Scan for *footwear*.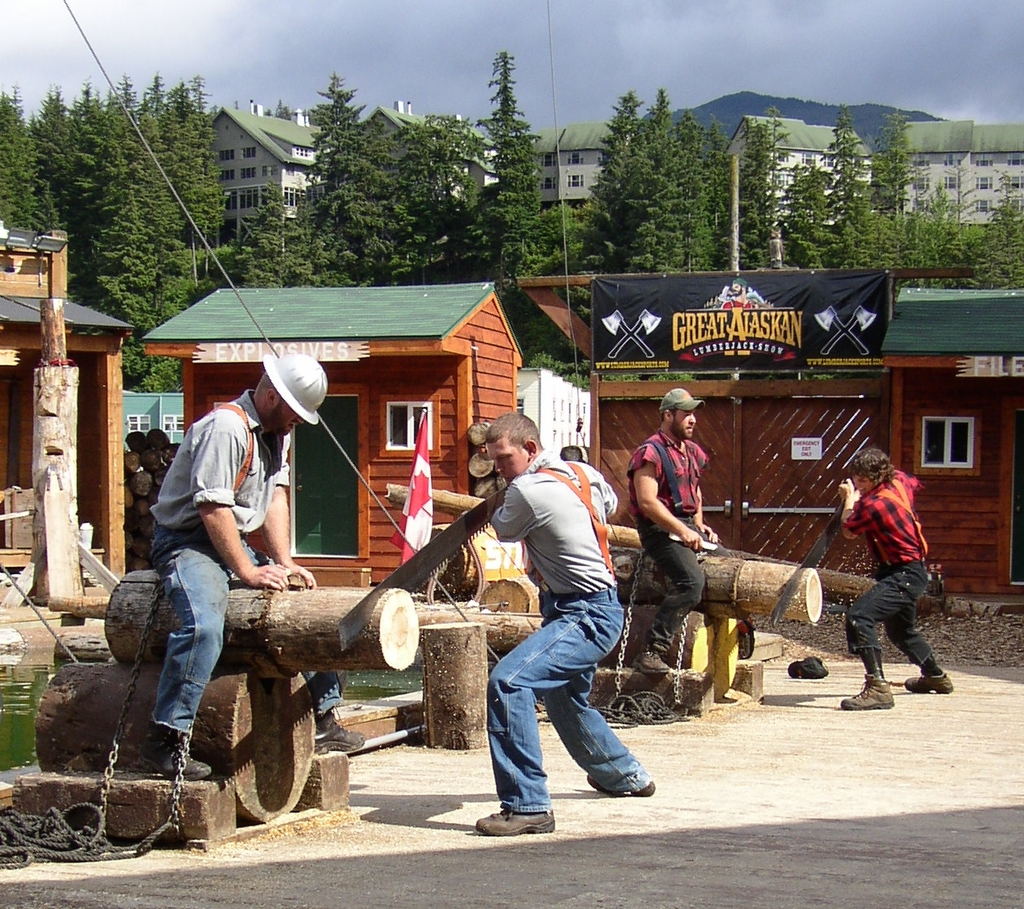
Scan result: detection(633, 653, 669, 677).
